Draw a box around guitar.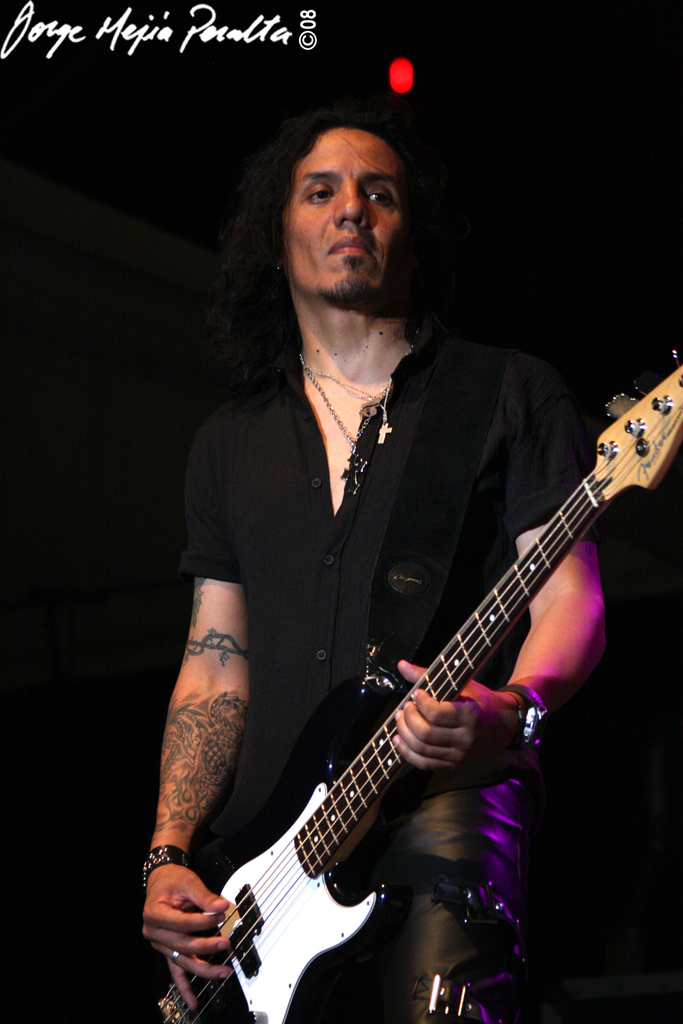
<bbox>156, 347, 682, 1023</bbox>.
